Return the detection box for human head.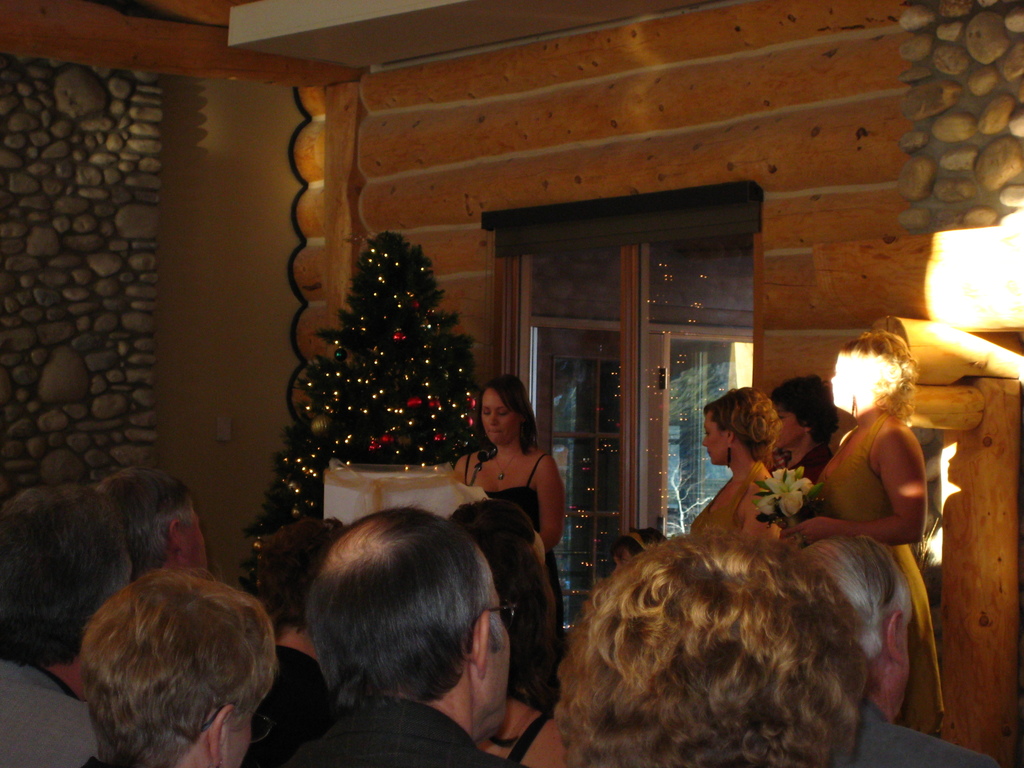
Rect(0, 487, 134, 678).
